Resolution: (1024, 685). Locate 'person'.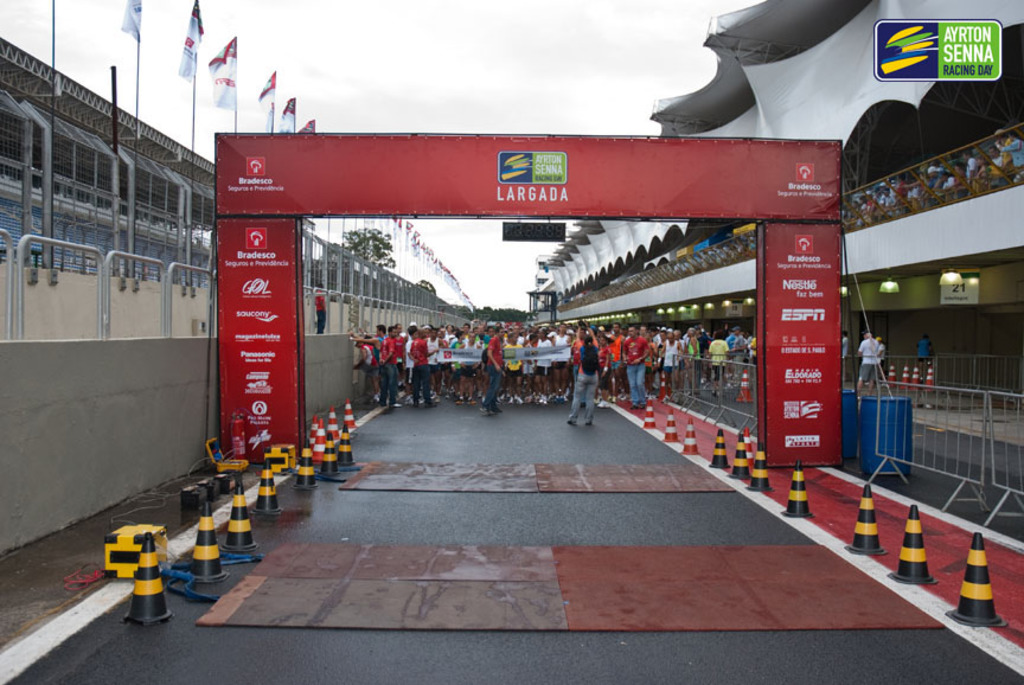
<box>625,325,649,410</box>.
